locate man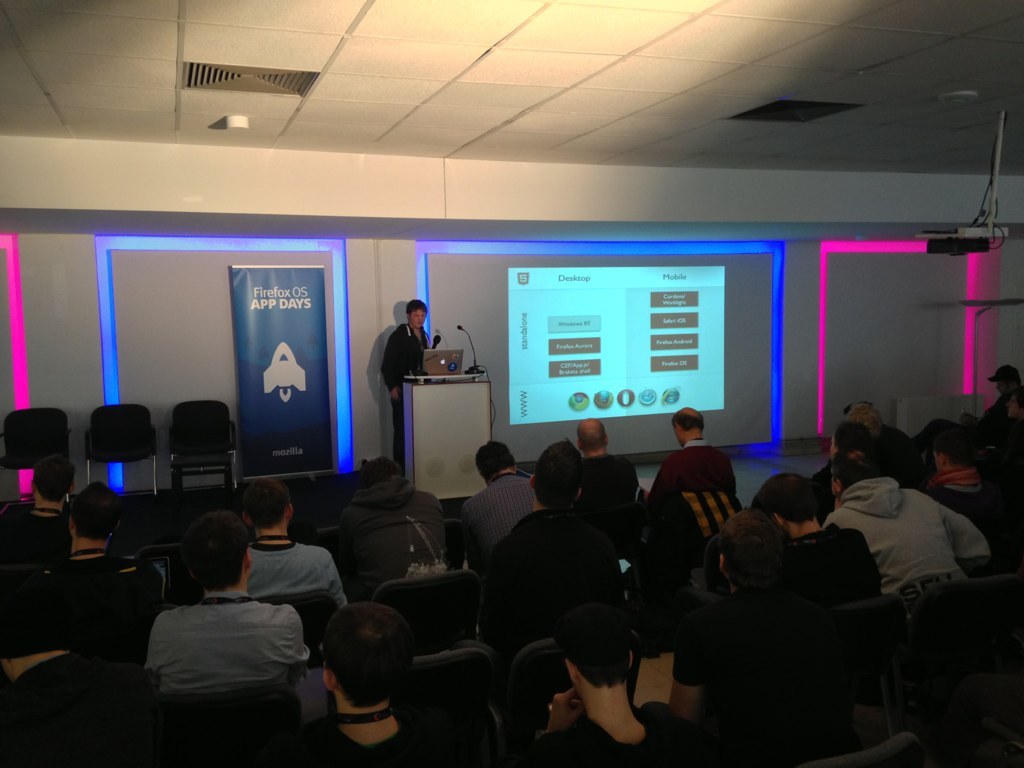
30/482/159/617
